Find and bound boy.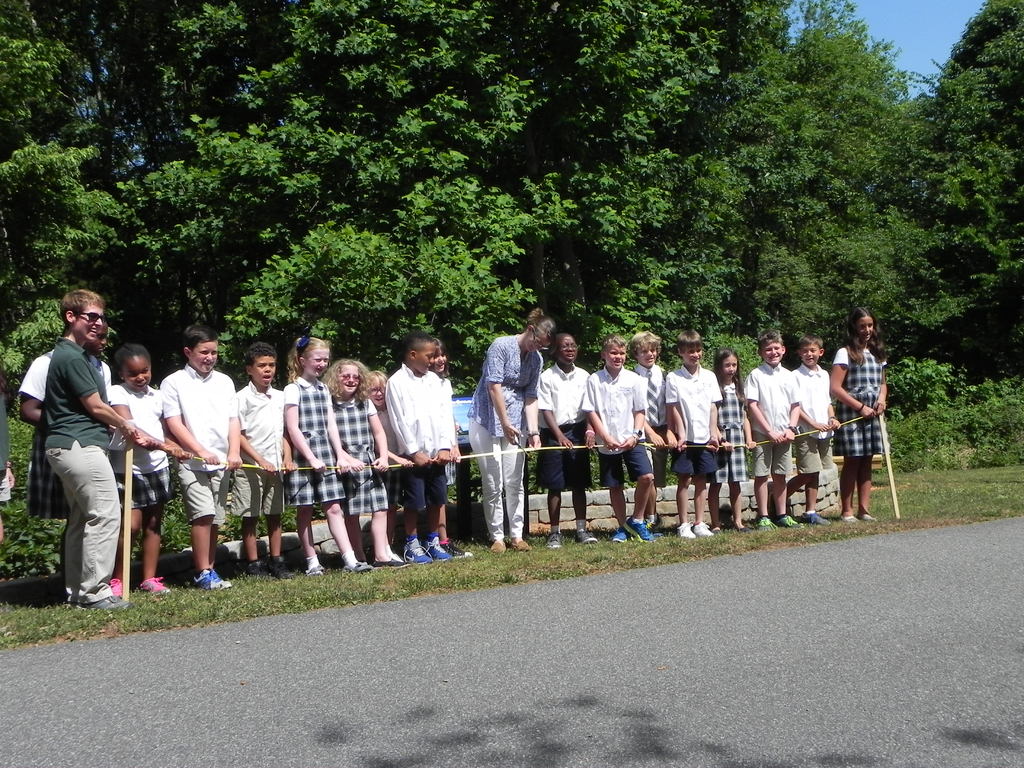
Bound: <region>621, 332, 685, 531</region>.
